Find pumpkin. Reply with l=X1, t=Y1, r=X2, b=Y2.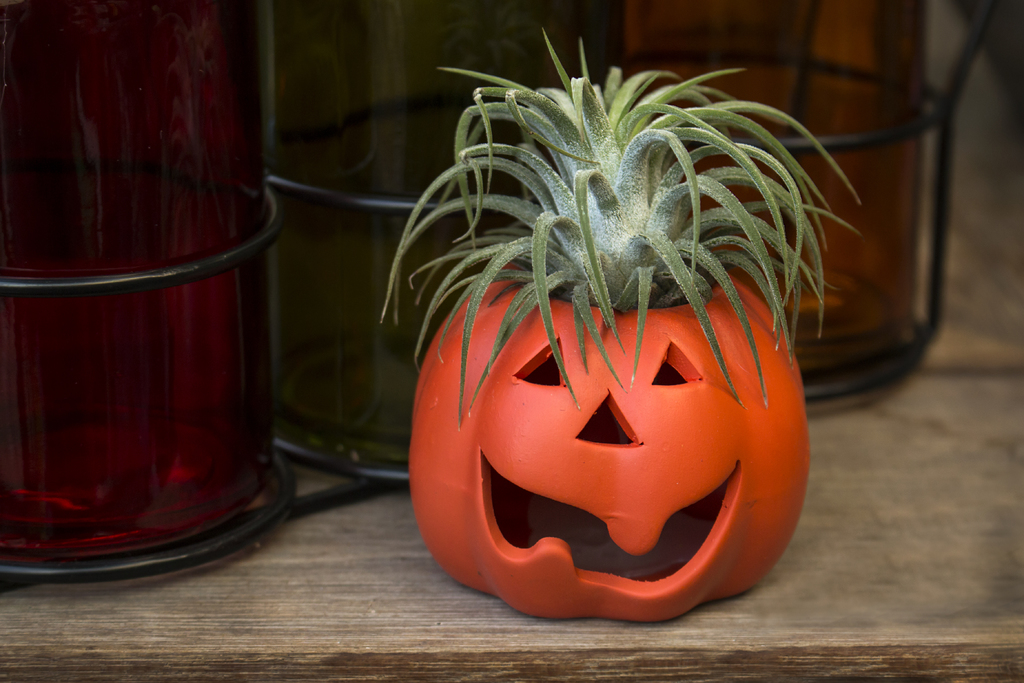
l=380, t=26, r=862, b=623.
